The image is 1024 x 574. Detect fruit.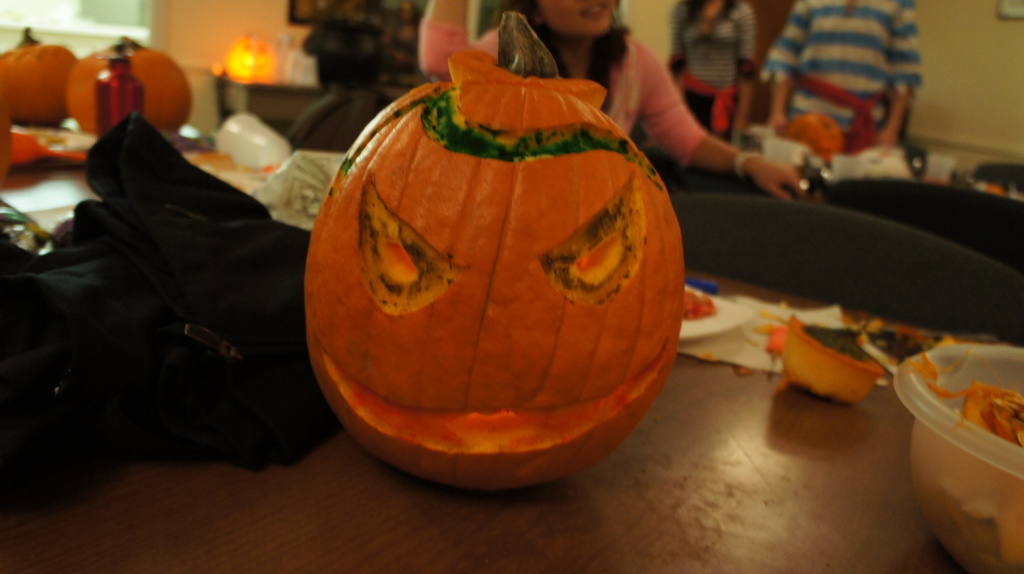
Detection: 306 11 689 491.
